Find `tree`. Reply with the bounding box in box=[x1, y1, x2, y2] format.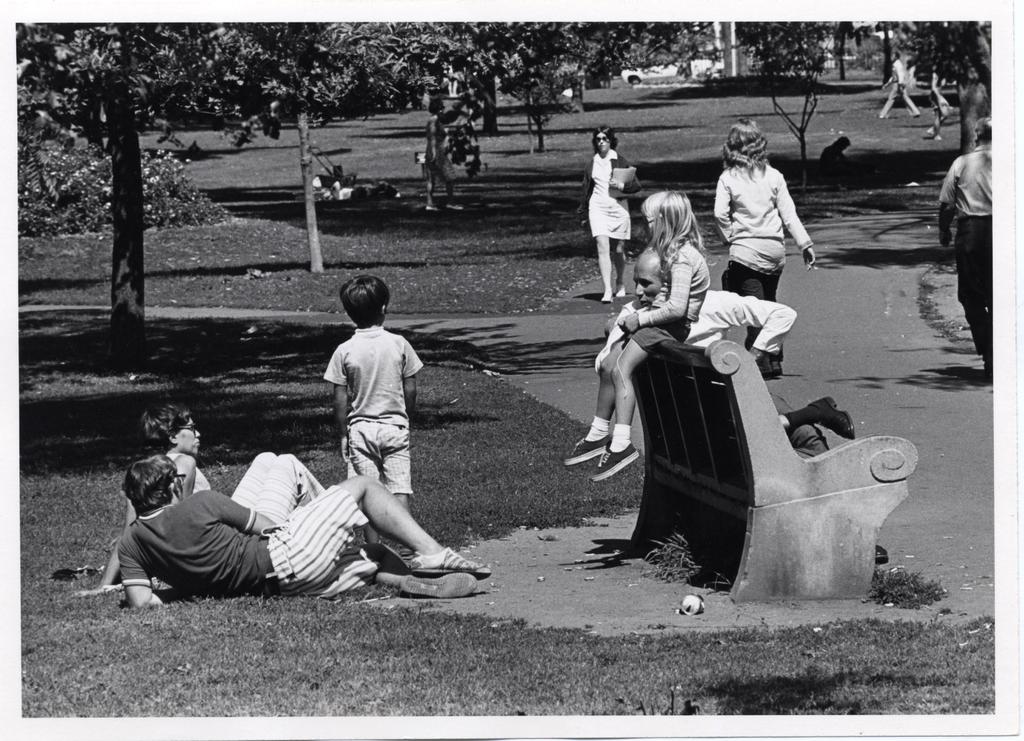
box=[3, 16, 303, 372].
